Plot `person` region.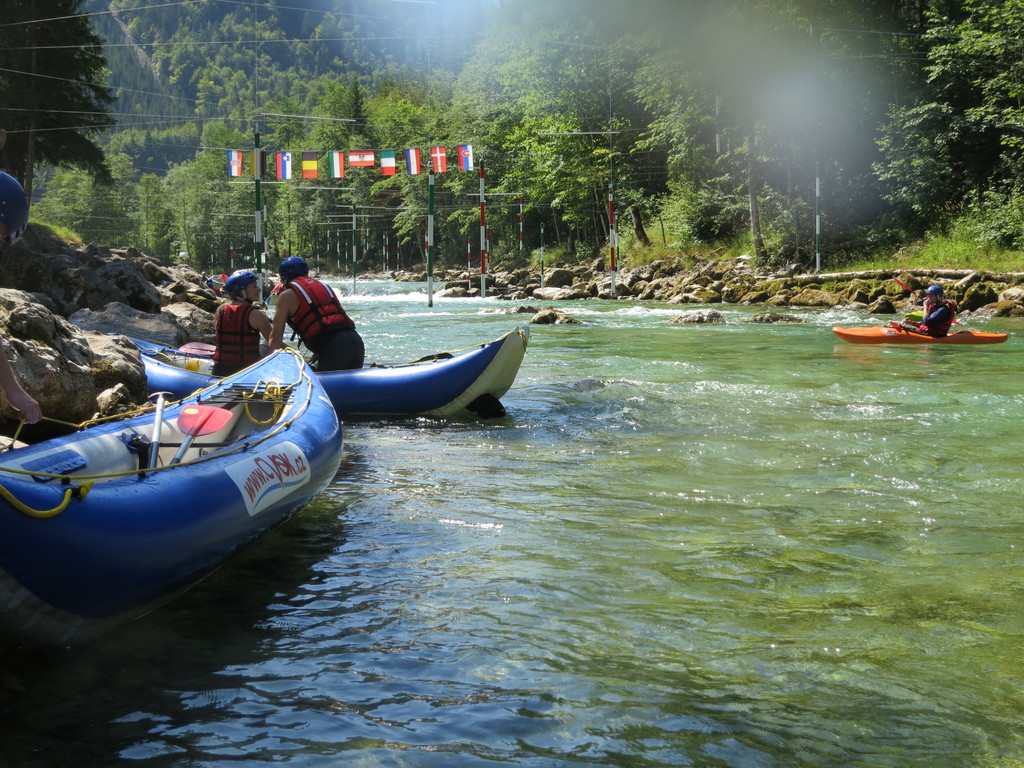
Plotted at (915, 282, 948, 333).
